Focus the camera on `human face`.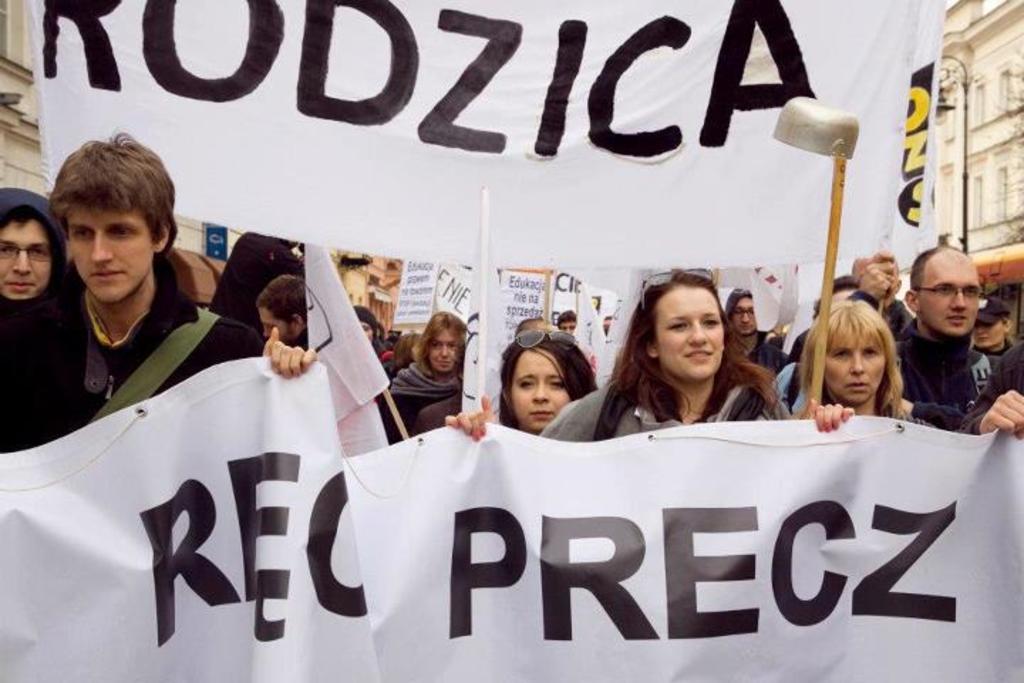
Focus region: [x1=257, y1=307, x2=293, y2=343].
